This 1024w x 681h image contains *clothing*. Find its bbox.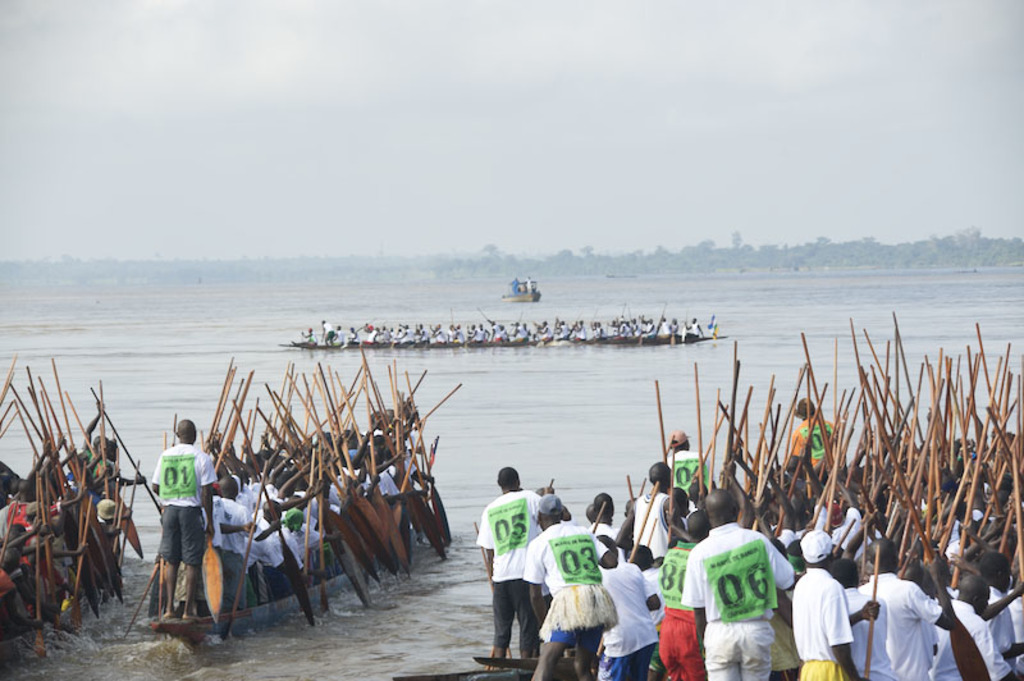
Rect(518, 524, 618, 653).
